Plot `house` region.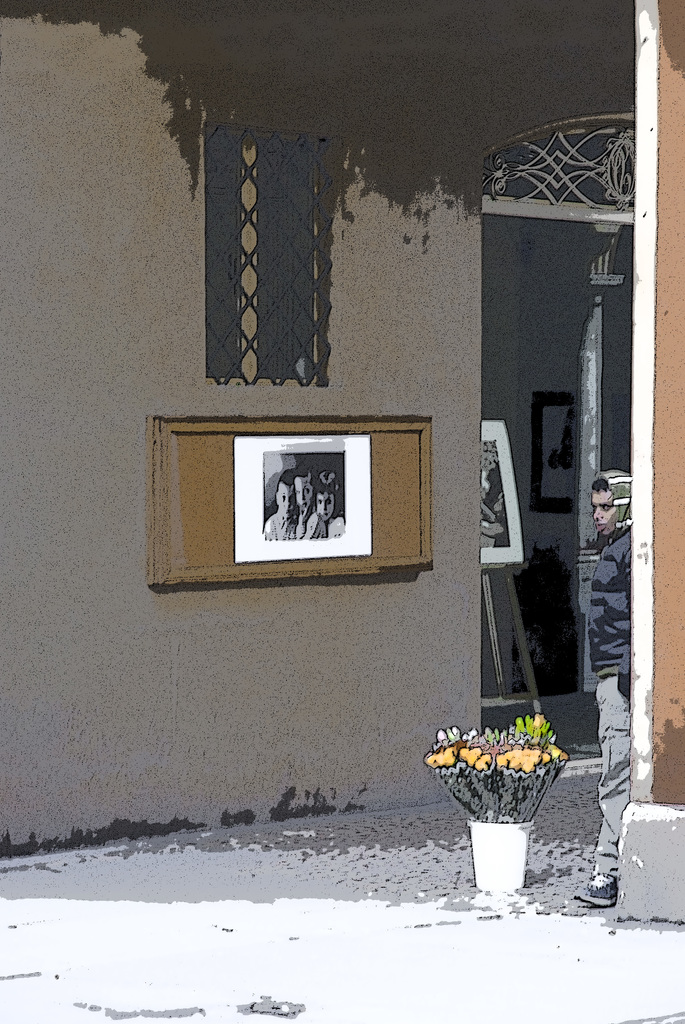
Plotted at <region>0, 0, 646, 857</region>.
